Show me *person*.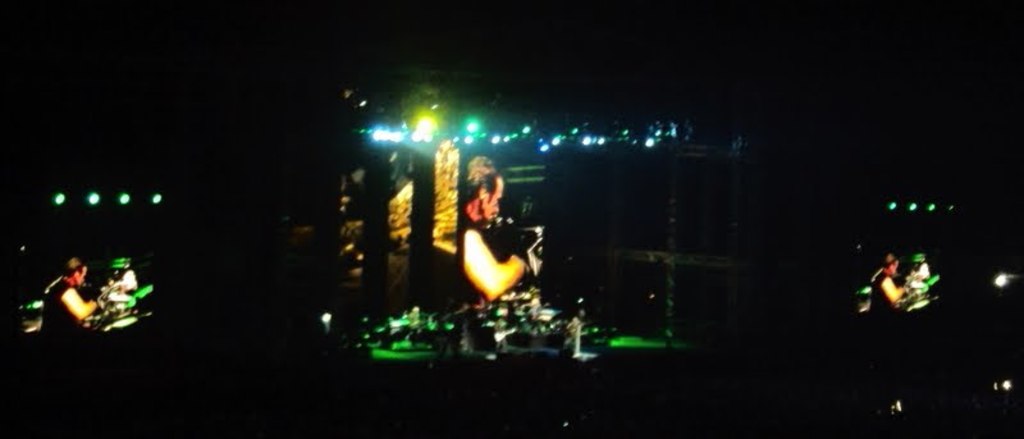
*person* is here: rect(447, 160, 529, 323).
